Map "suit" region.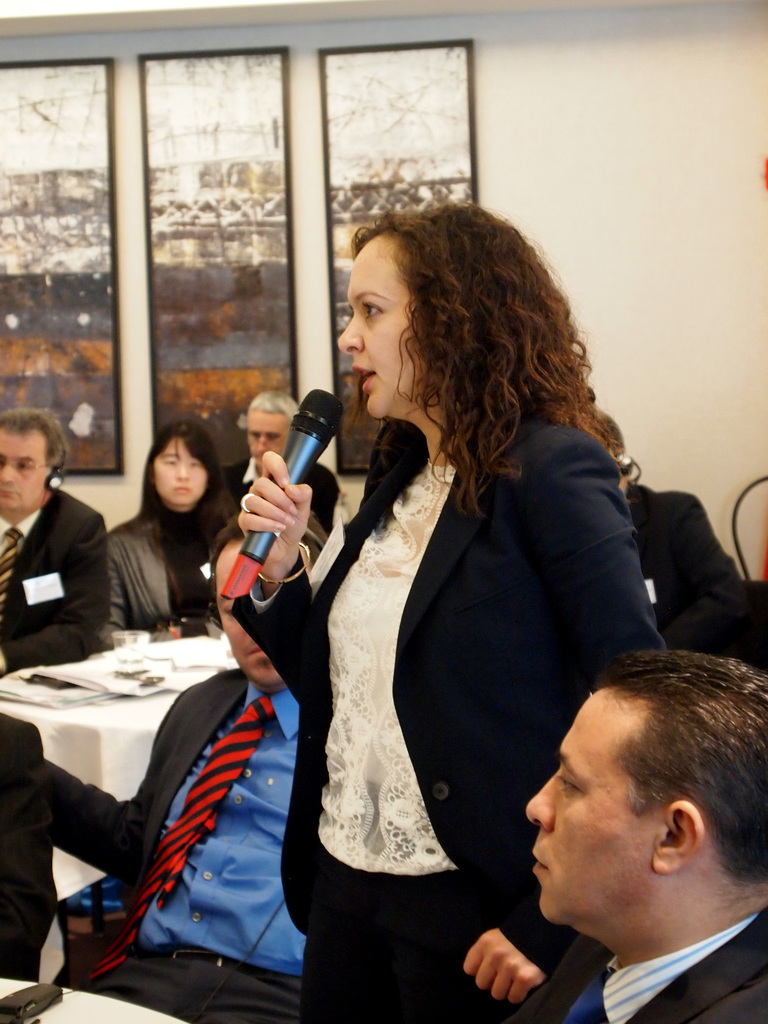
Mapped to box=[0, 489, 108, 676].
